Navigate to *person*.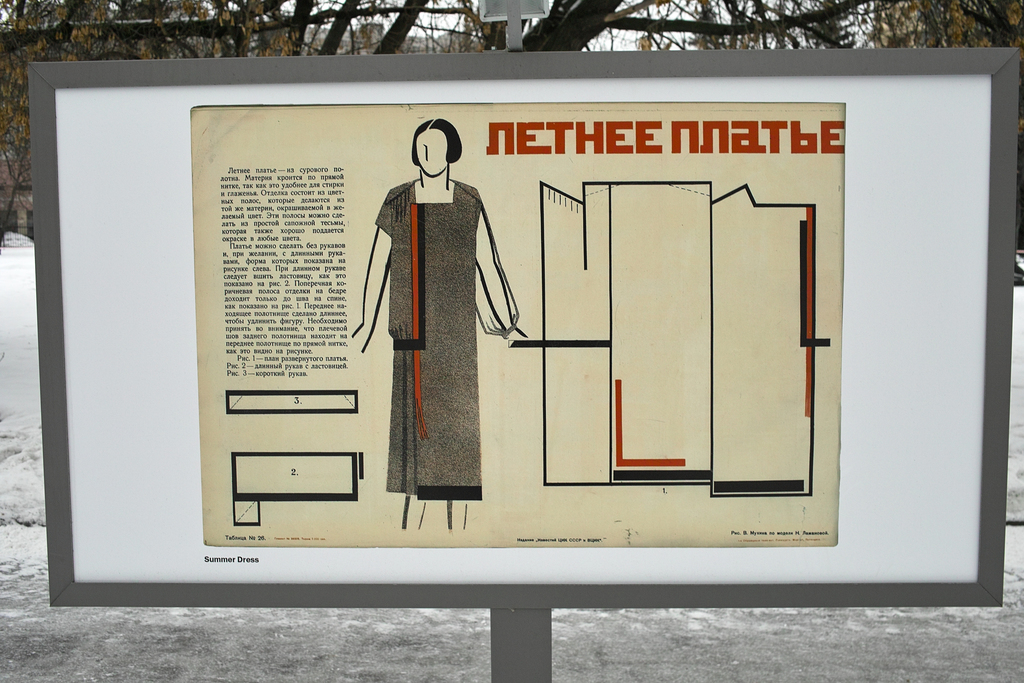
Navigation target: 371, 109, 493, 483.
